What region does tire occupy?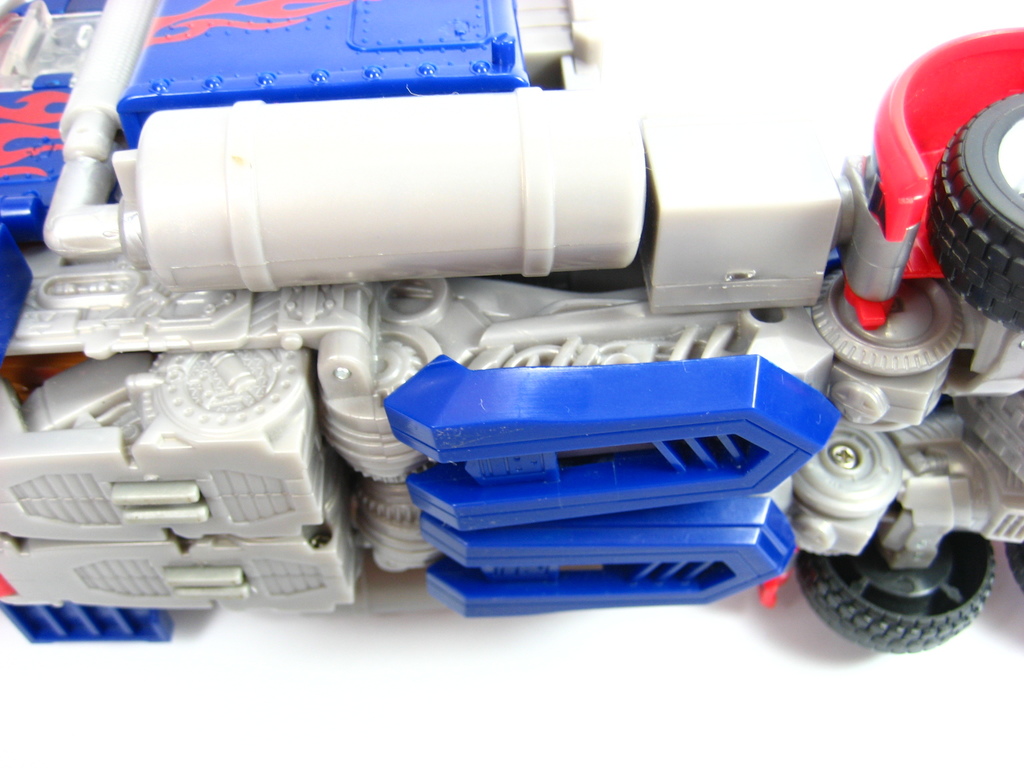
rect(794, 538, 998, 650).
